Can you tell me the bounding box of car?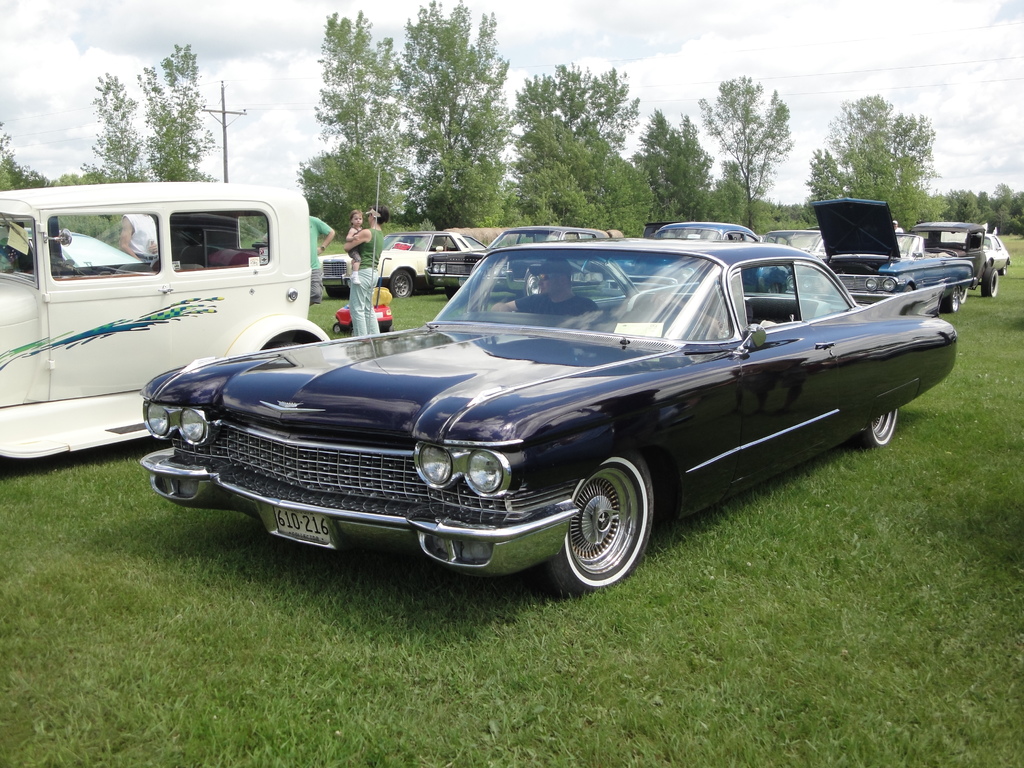
[x1=133, y1=233, x2=964, y2=595].
